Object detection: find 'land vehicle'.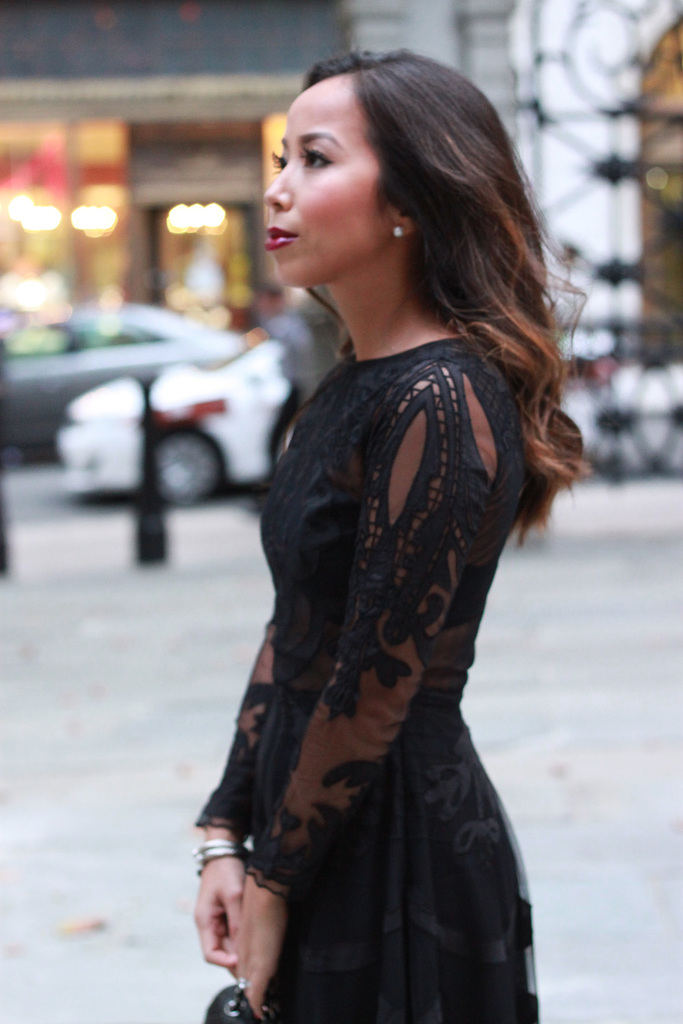
<box>0,296,257,449</box>.
